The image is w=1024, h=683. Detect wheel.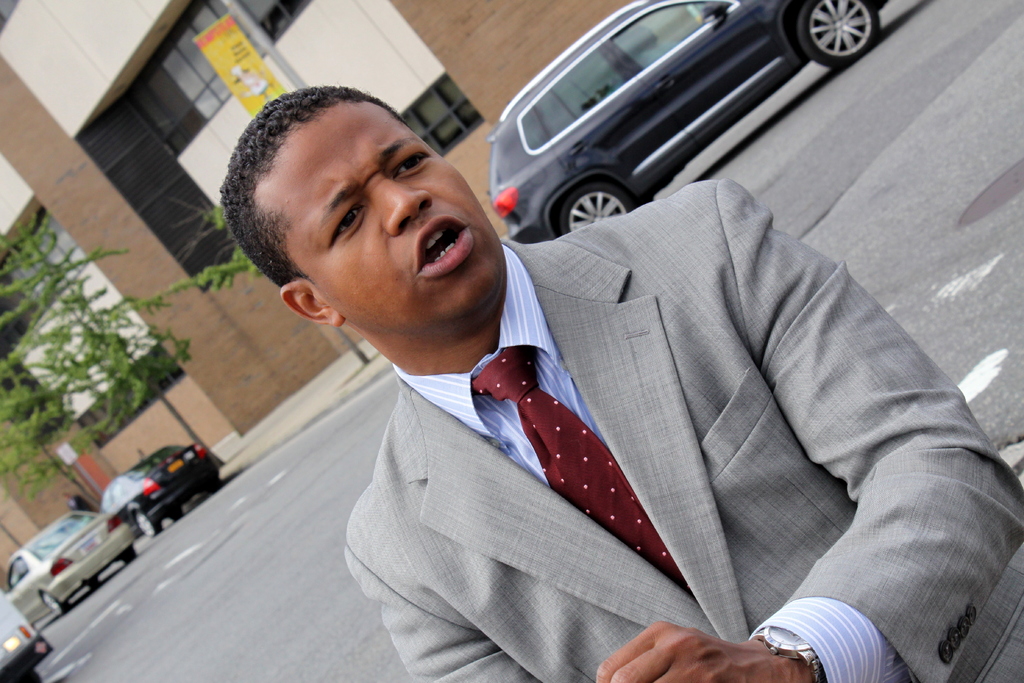
Detection: 87/577/97/591.
